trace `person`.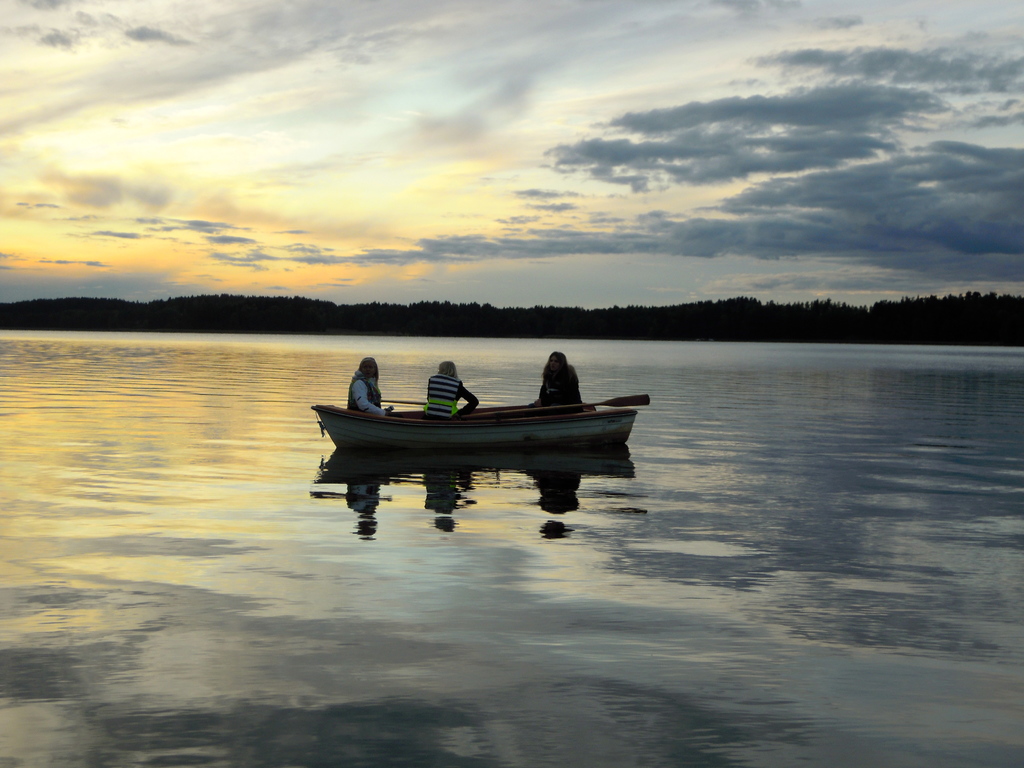
Traced to select_region(423, 364, 483, 418).
